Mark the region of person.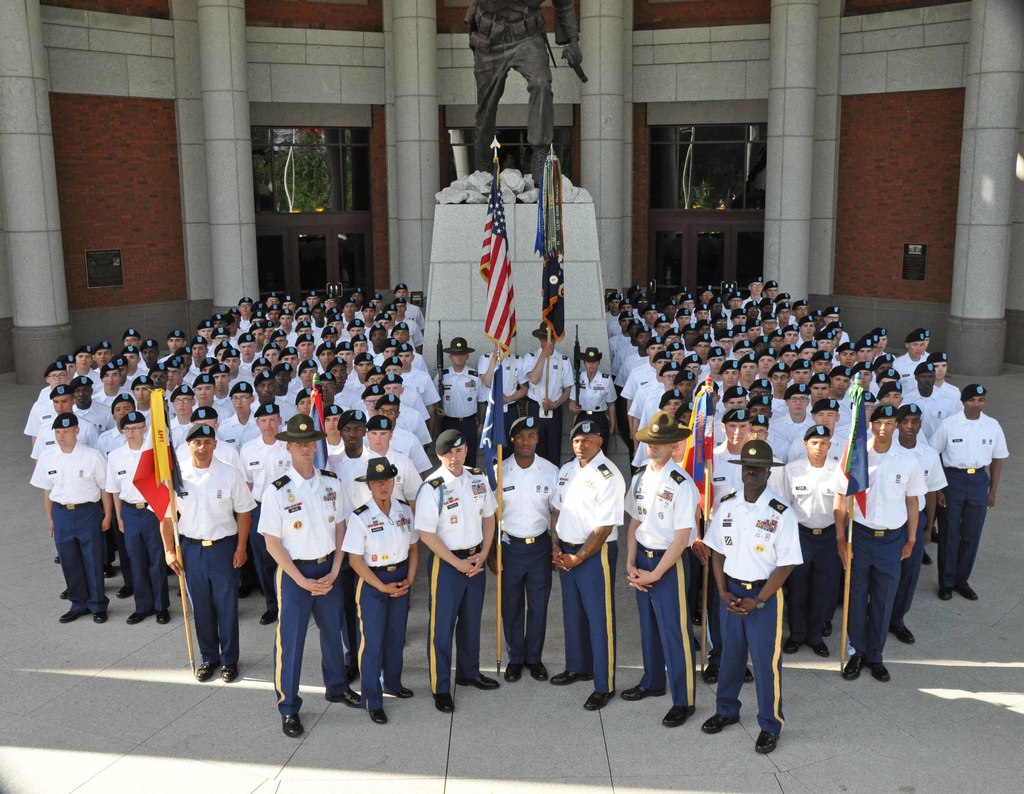
Region: box(396, 284, 428, 331).
